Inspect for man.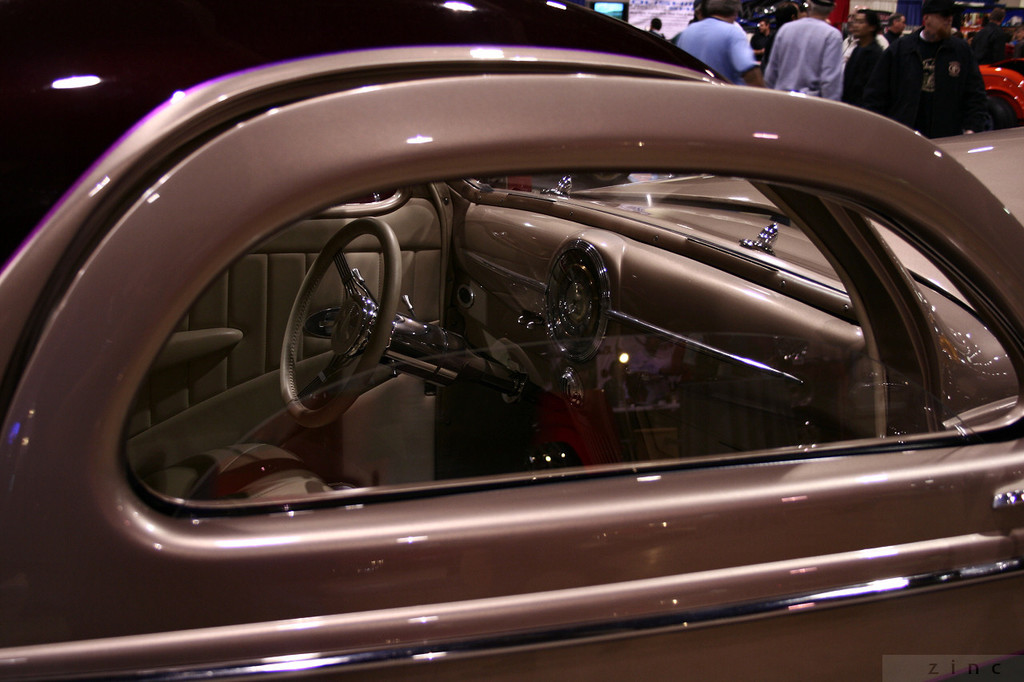
Inspection: locate(882, 11, 908, 40).
